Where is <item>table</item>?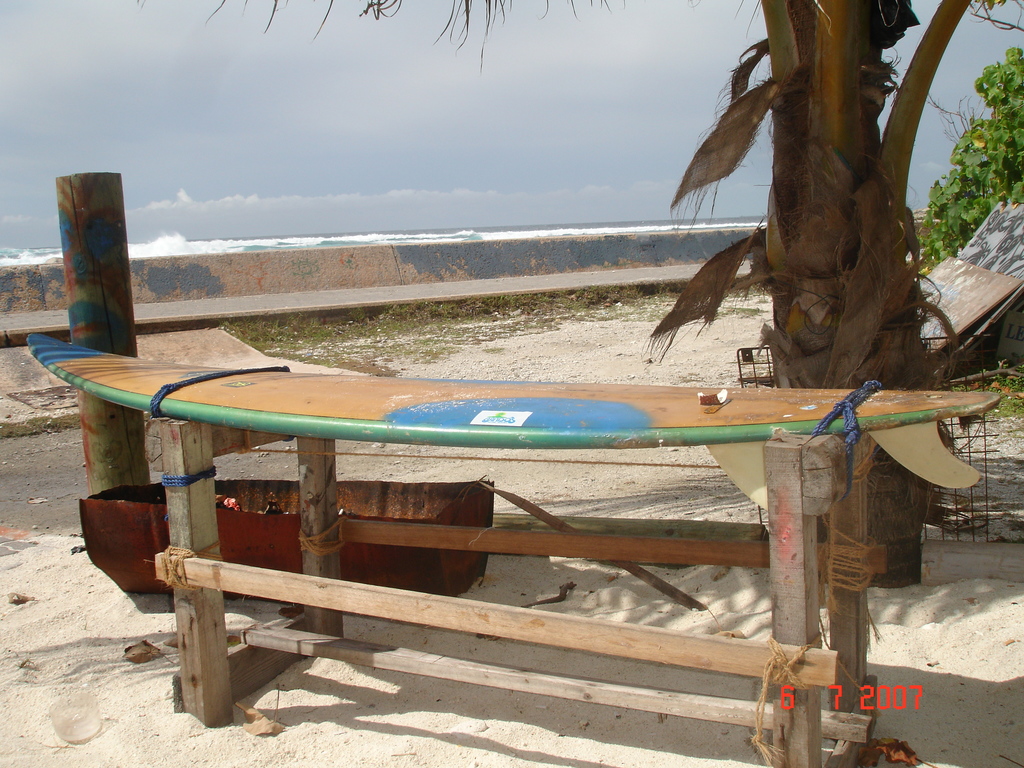
<box>56,390,966,696</box>.
